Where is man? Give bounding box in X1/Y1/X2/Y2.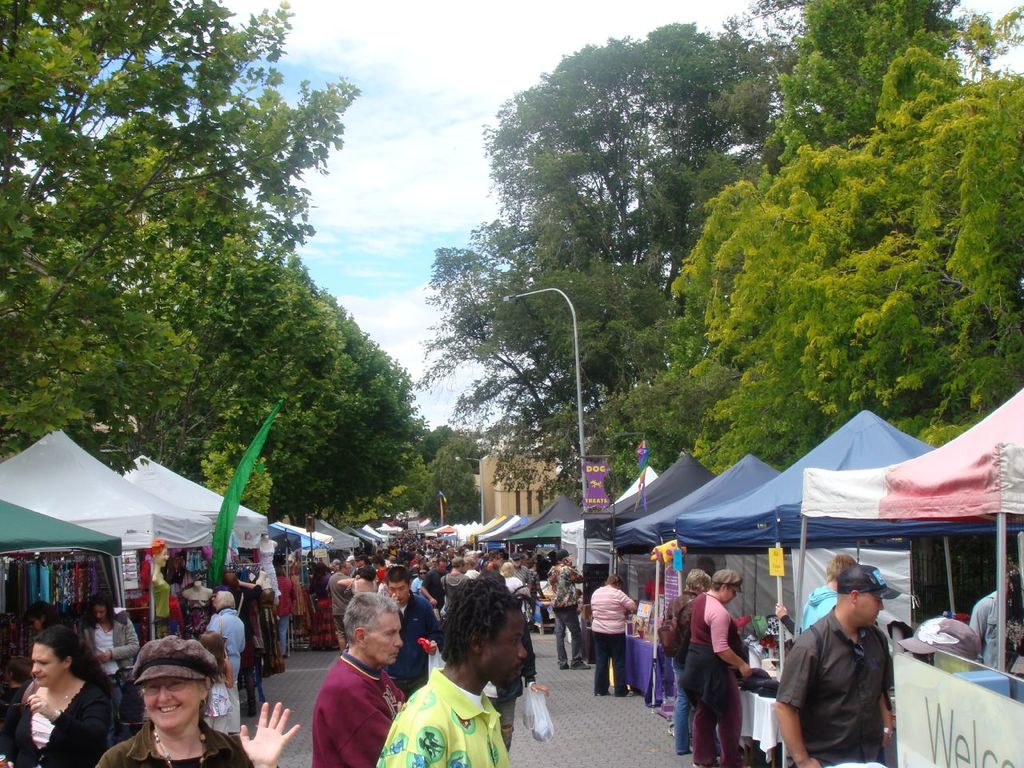
796/550/863/643.
